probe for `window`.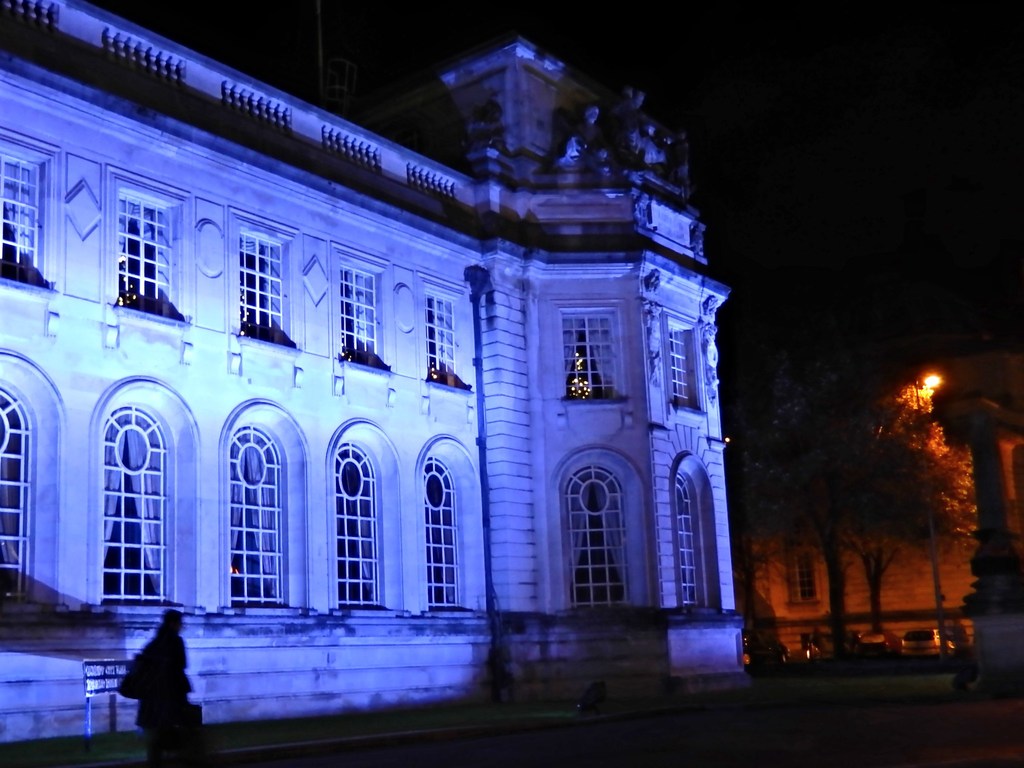
Probe result: Rect(0, 346, 62, 623).
